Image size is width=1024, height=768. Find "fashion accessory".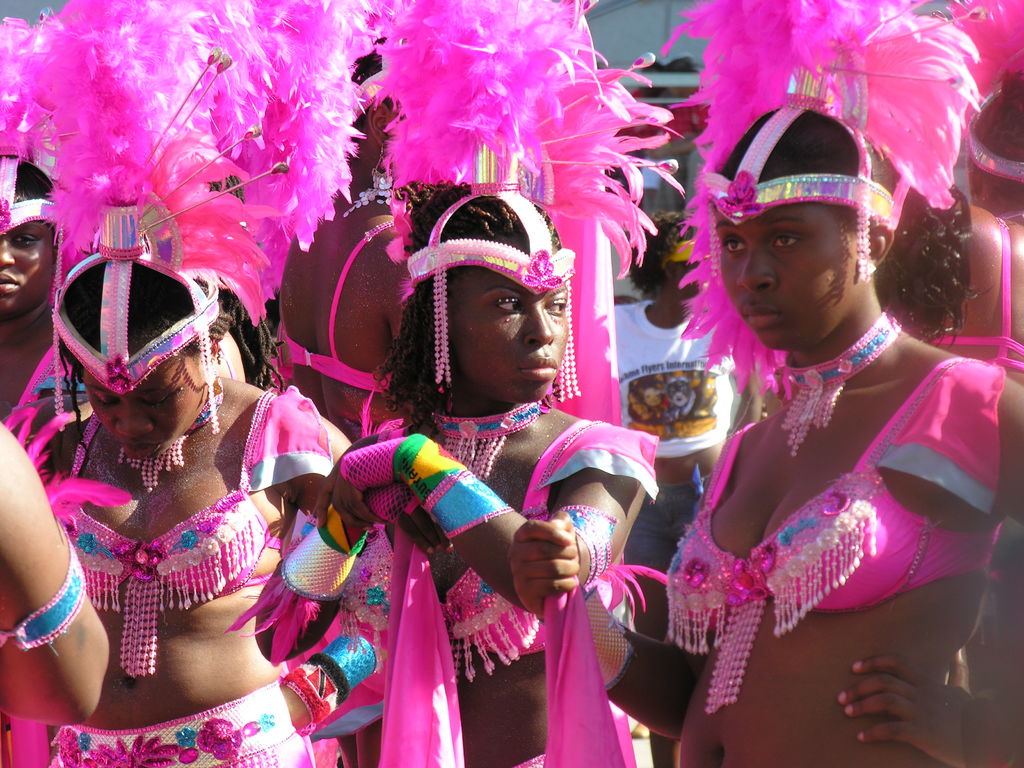
(x1=361, y1=490, x2=418, y2=525).
